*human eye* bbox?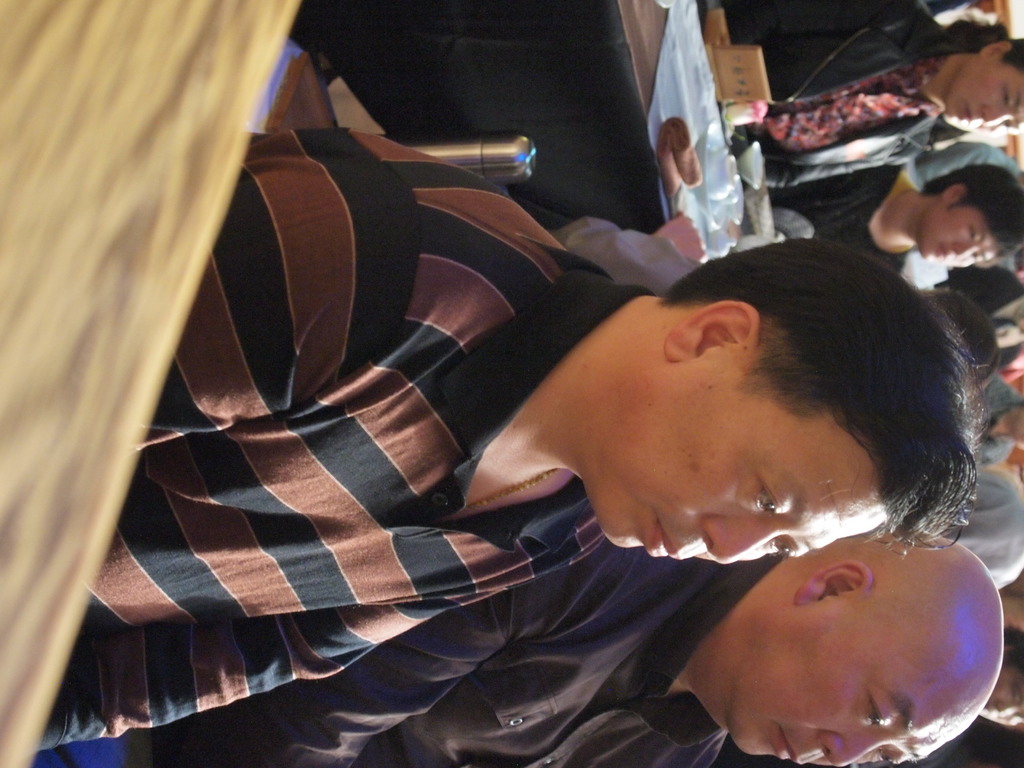
x1=747 y1=470 x2=787 y2=519
